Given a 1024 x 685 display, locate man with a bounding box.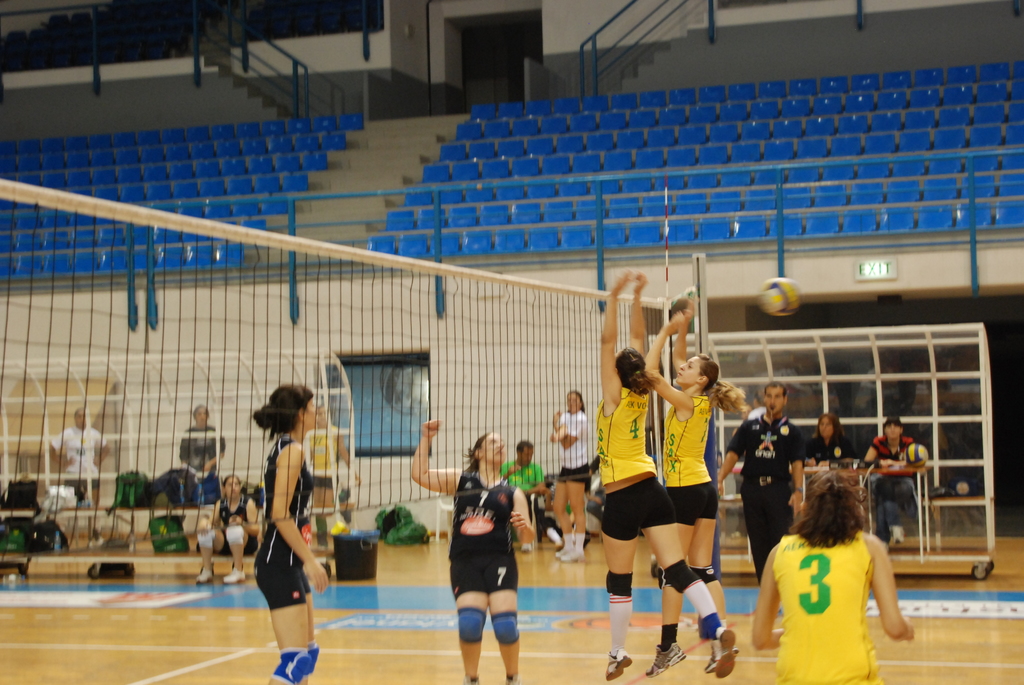
Located: <box>586,452,642,535</box>.
